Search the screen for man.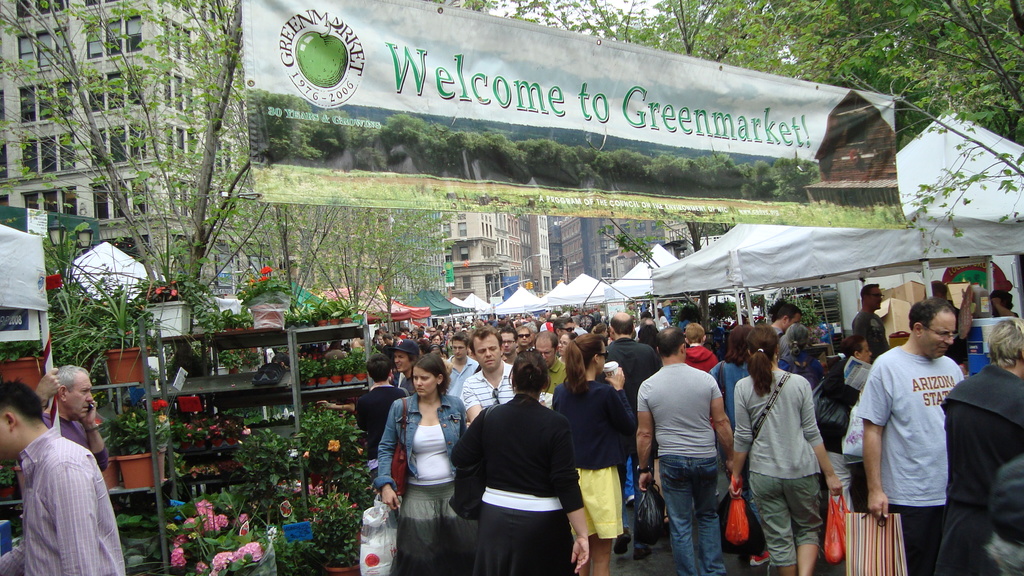
Found at rect(851, 286, 886, 369).
